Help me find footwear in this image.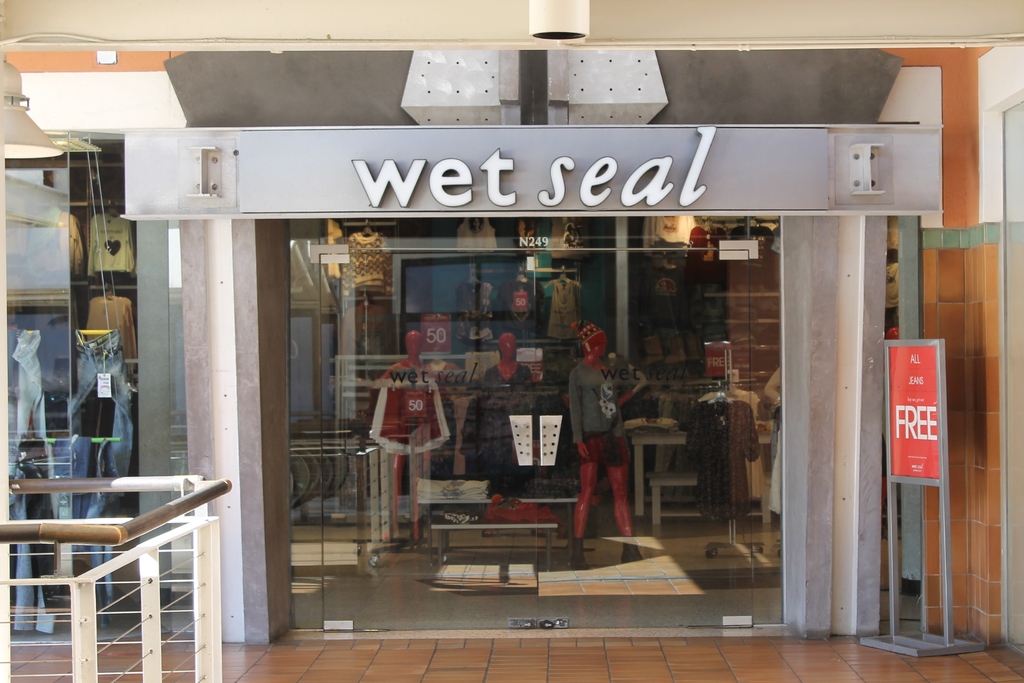
Found it: box=[616, 540, 639, 556].
